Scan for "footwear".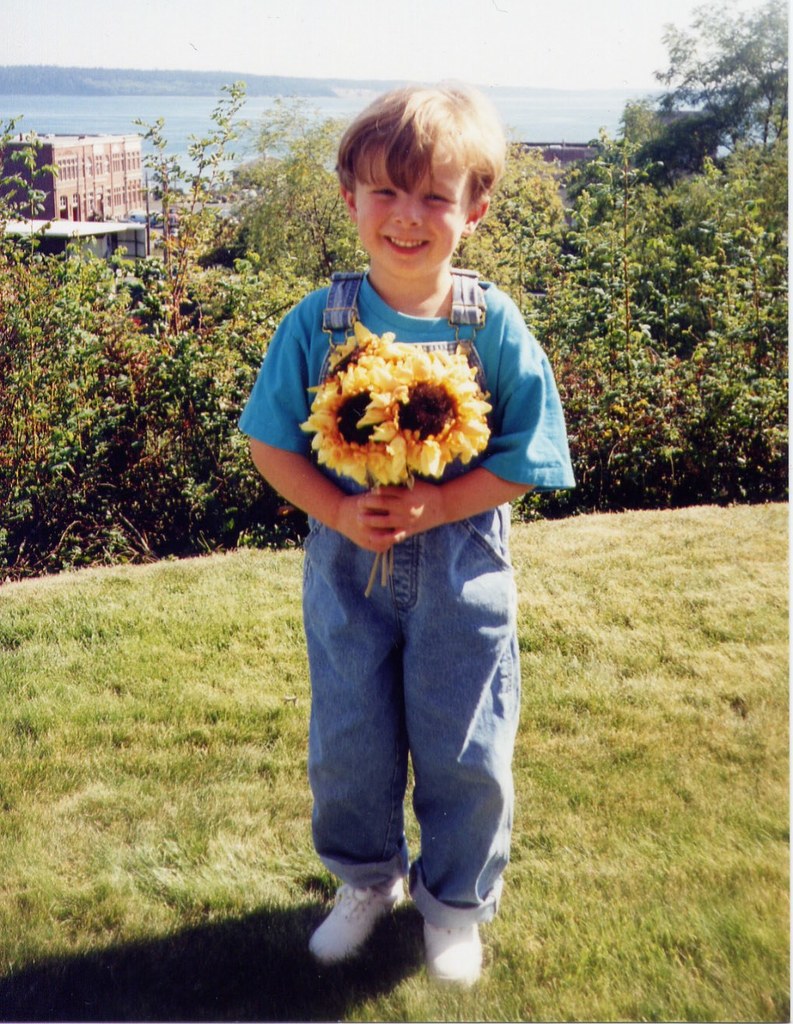
Scan result: {"x1": 312, "y1": 888, "x2": 412, "y2": 980}.
